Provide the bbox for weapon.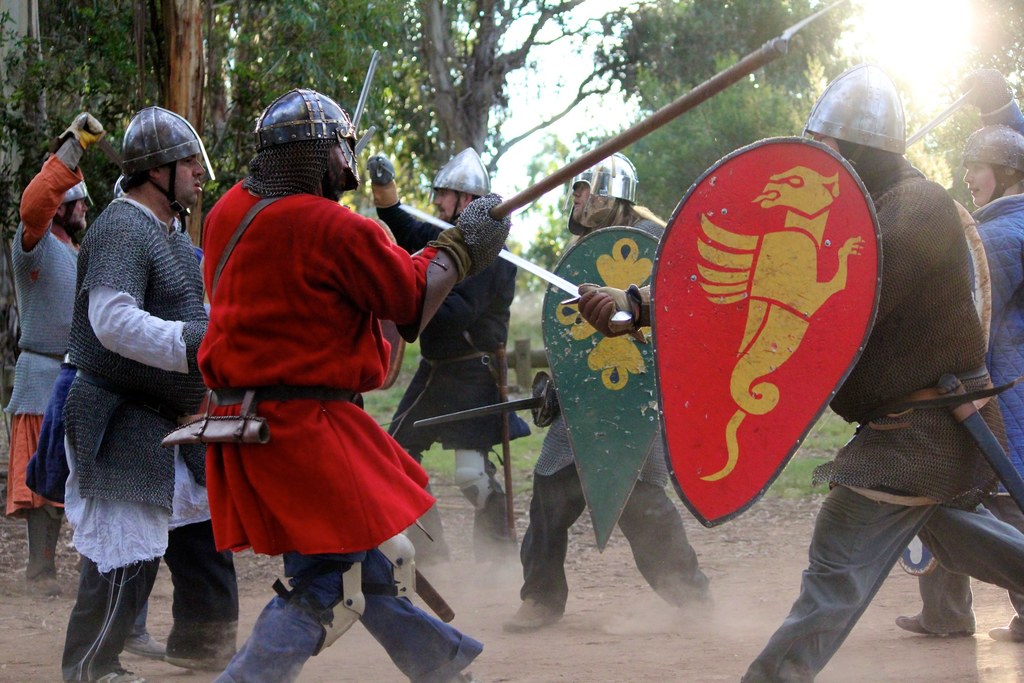
[396,201,630,342].
